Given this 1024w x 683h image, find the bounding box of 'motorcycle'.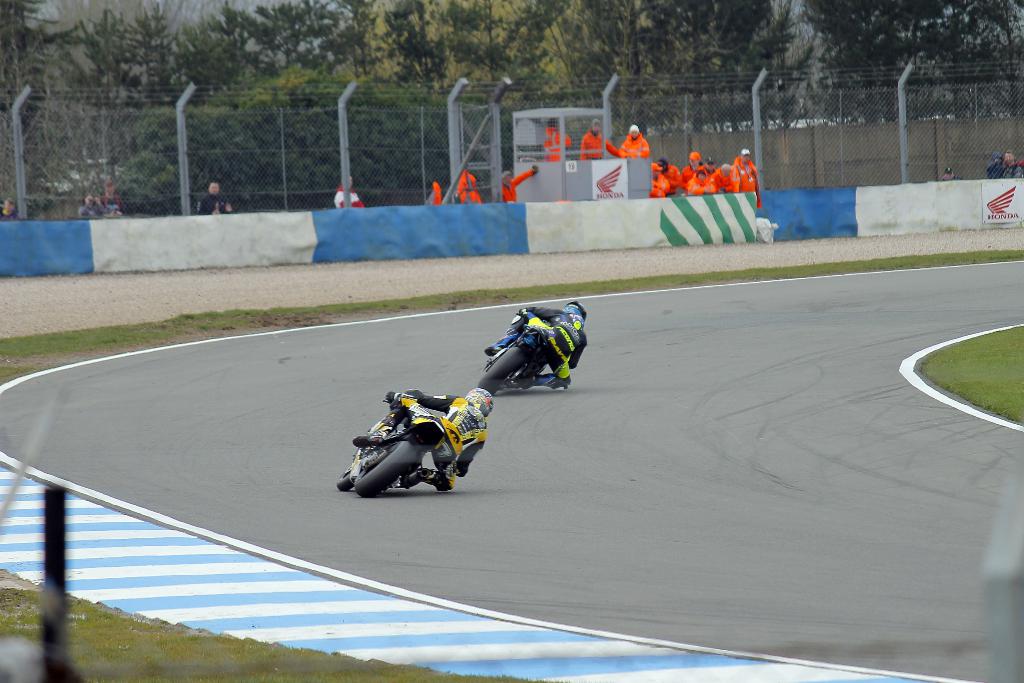
detection(470, 305, 587, 395).
